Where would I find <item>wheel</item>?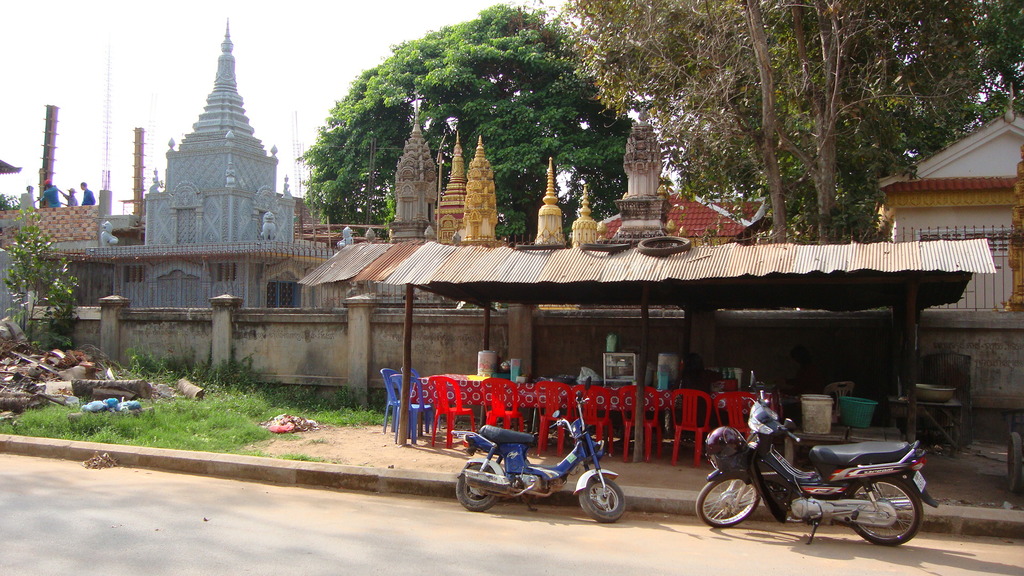
At box(578, 477, 625, 524).
